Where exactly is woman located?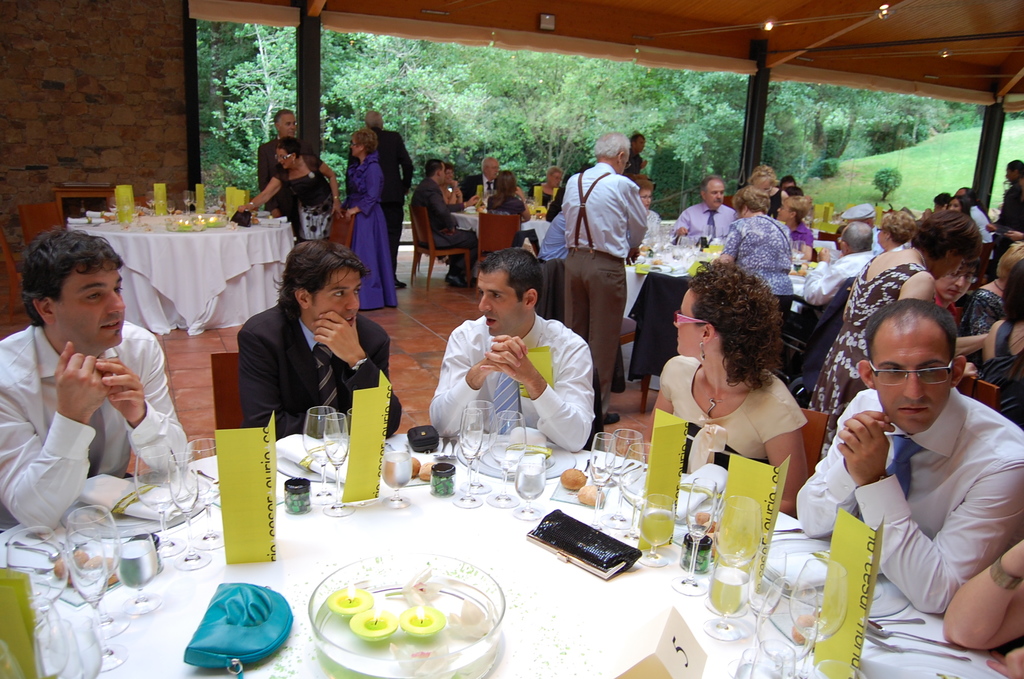
Its bounding box is bbox=(240, 137, 345, 246).
